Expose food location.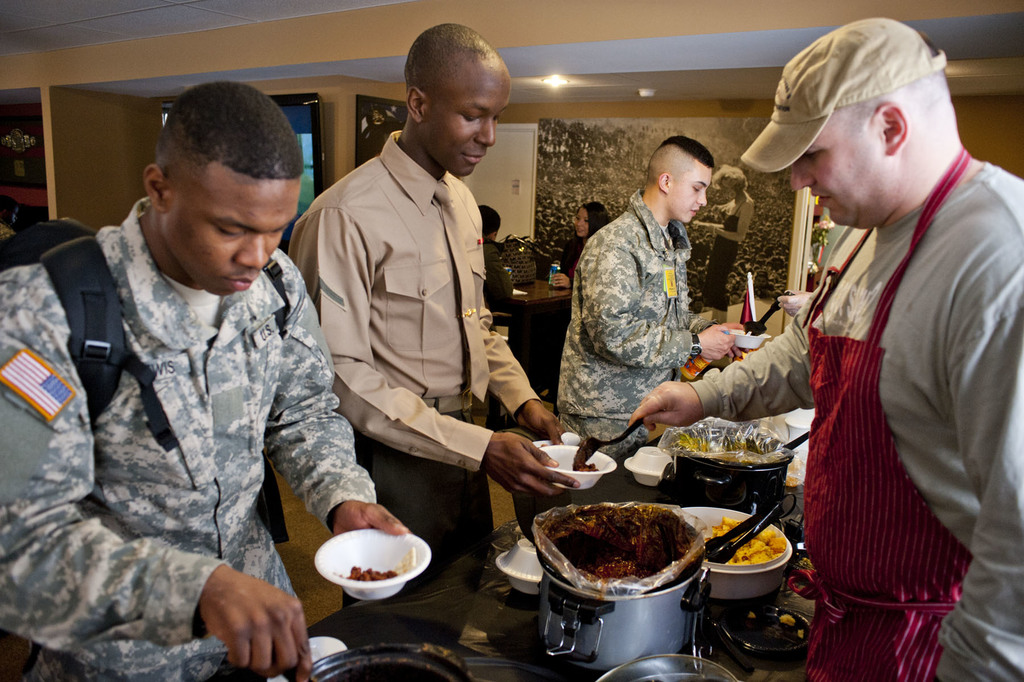
Exposed at locate(778, 614, 794, 628).
